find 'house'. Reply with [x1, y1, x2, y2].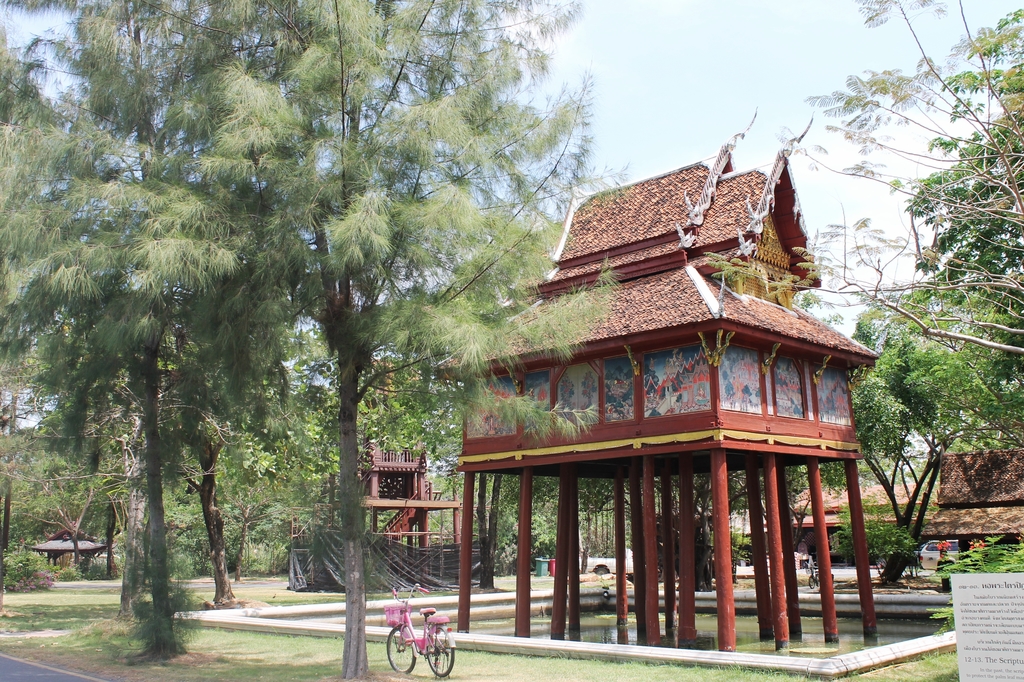
[929, 441, 1023, 533].
